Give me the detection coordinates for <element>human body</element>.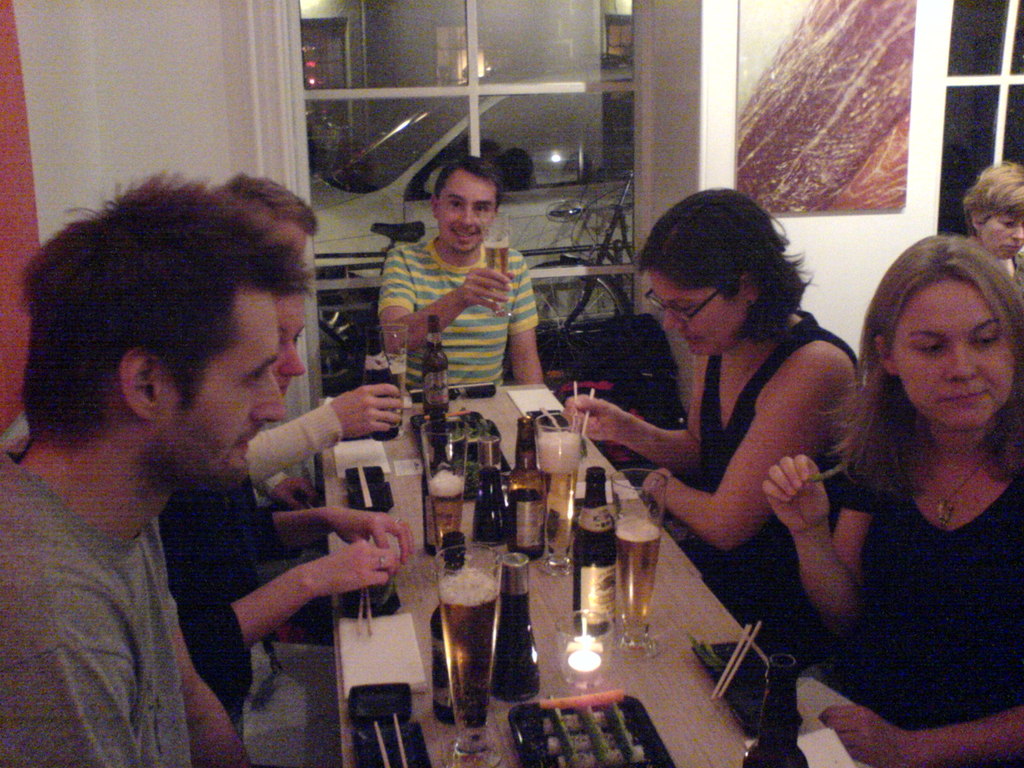
[x1=756, y1=239, x2=1013, y2=735].
